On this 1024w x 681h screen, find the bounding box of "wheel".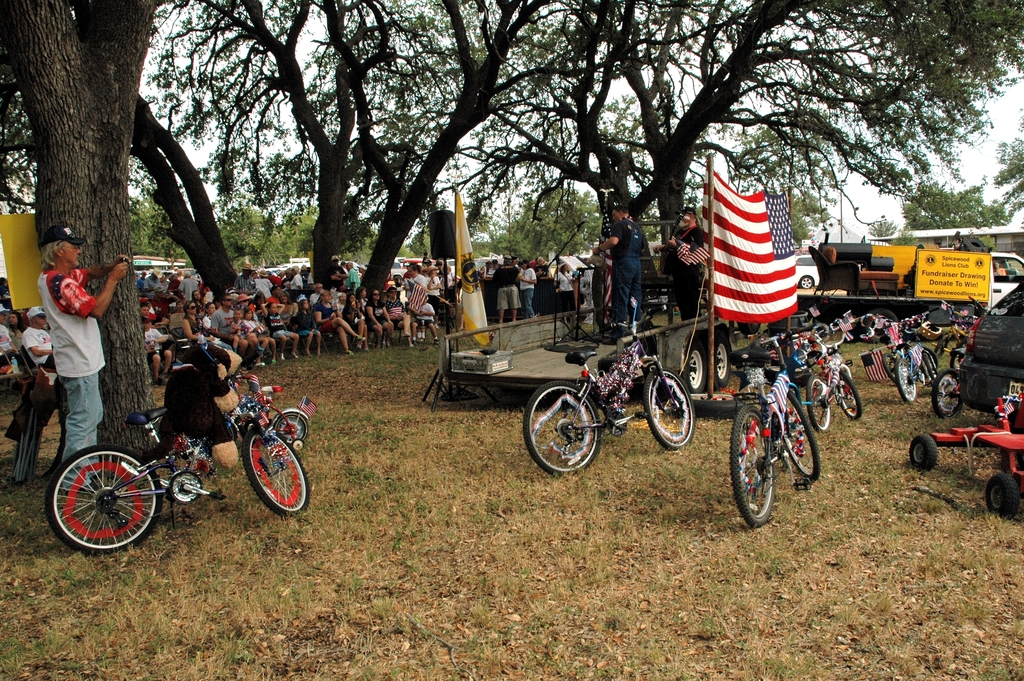
Bounding box: [left=48, top=443, right=158, bottom=541].
